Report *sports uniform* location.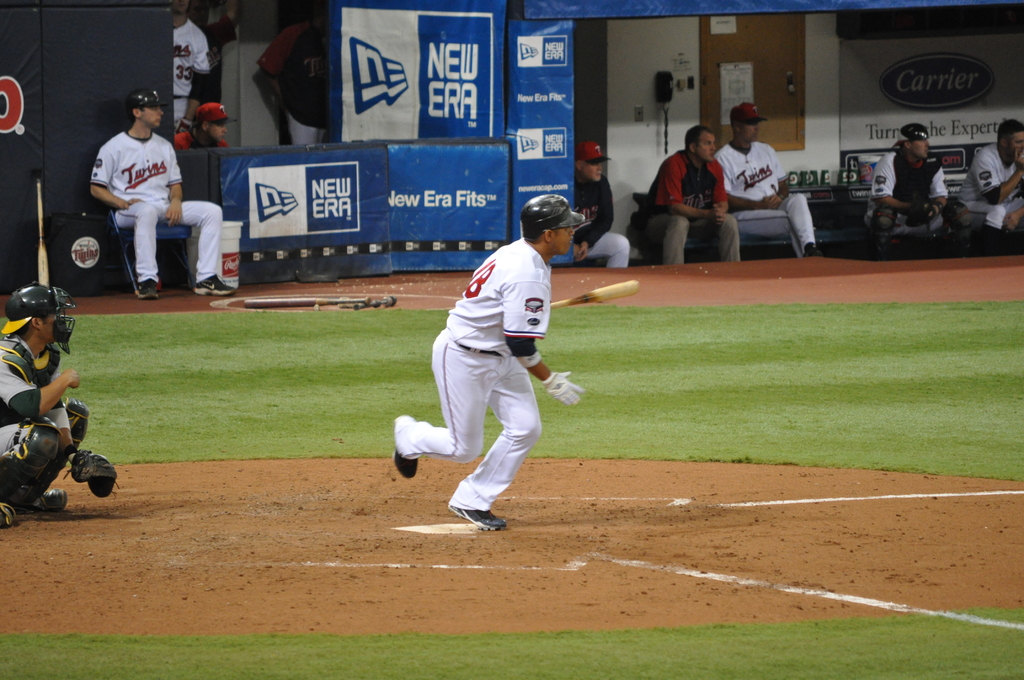
Report: select_region(714, 104, 820, 259).
